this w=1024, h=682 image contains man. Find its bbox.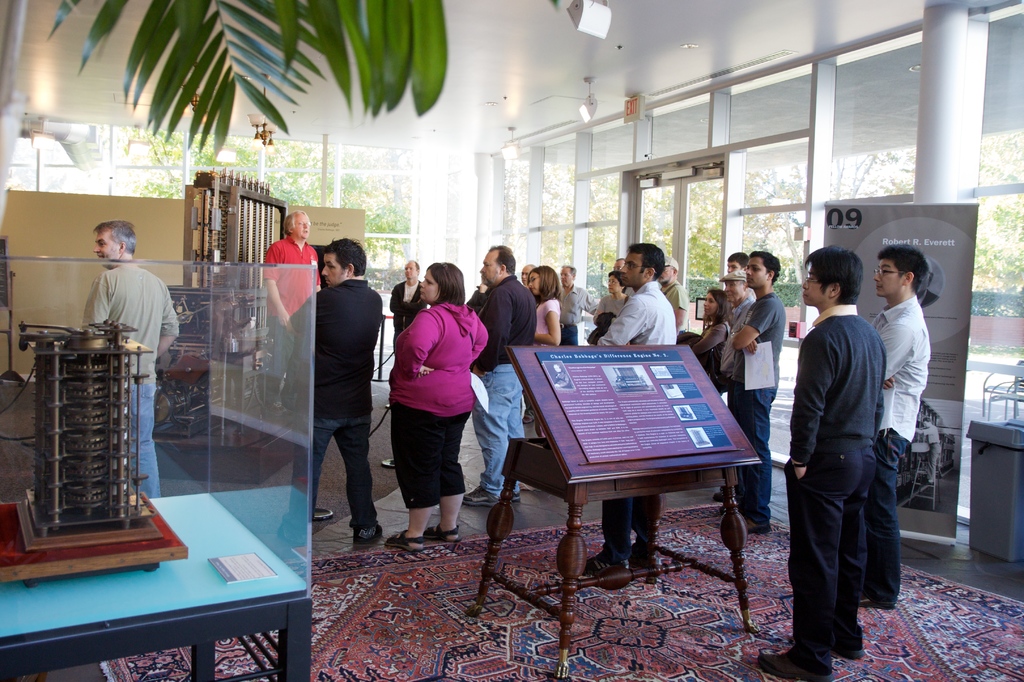
391, 259, 431, 341.
